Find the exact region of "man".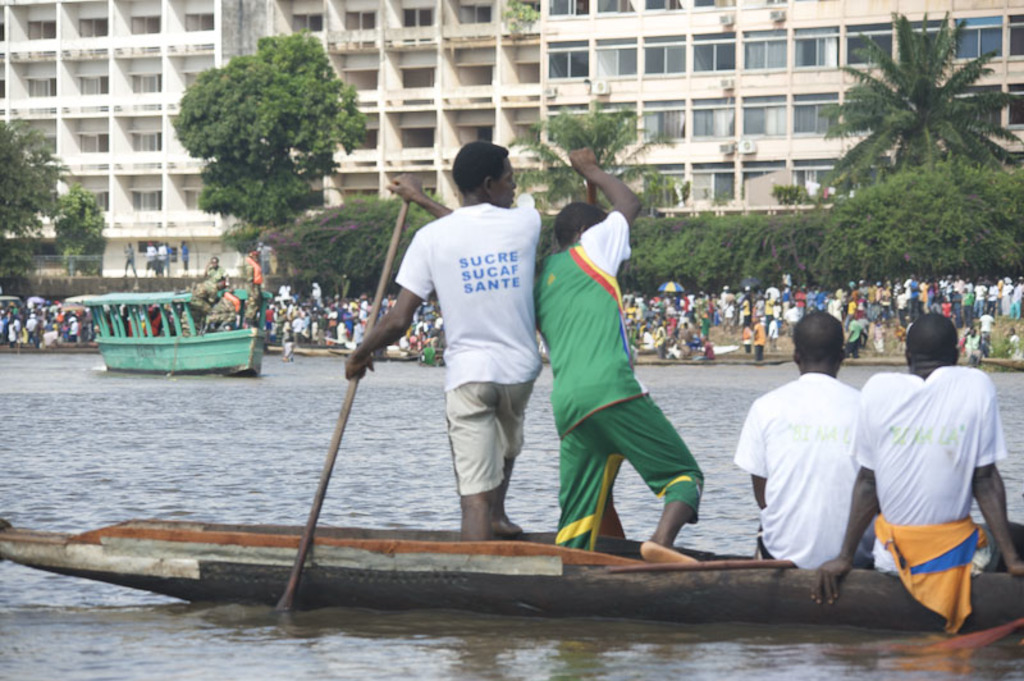
Exact region: pyautogui.locateOnScreen(123, 241, 138, 280).
